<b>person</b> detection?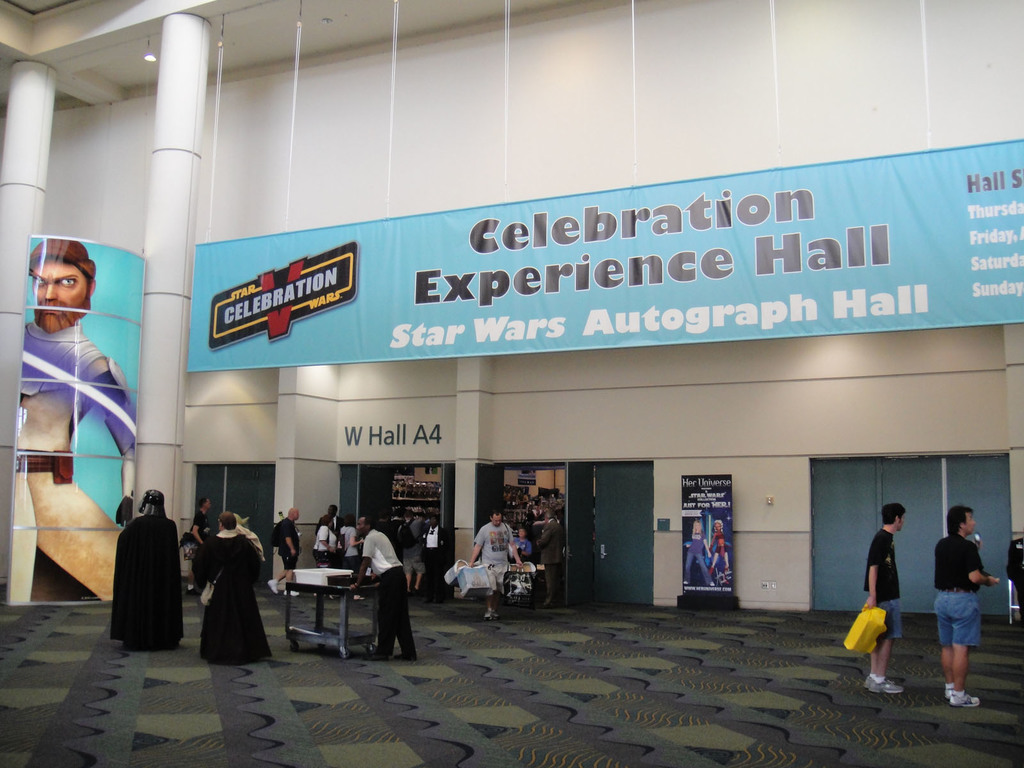
box=[419, 517, 451, 596]
